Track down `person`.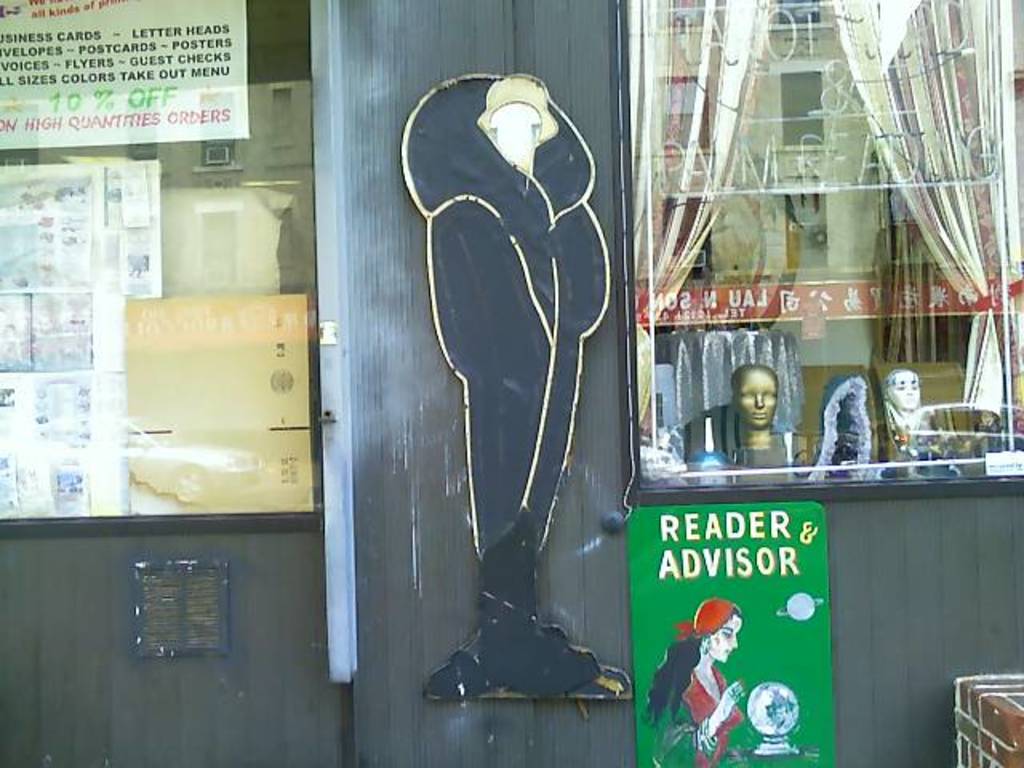
Tracked to [left=418, top=0, right=622, bottom=728].
